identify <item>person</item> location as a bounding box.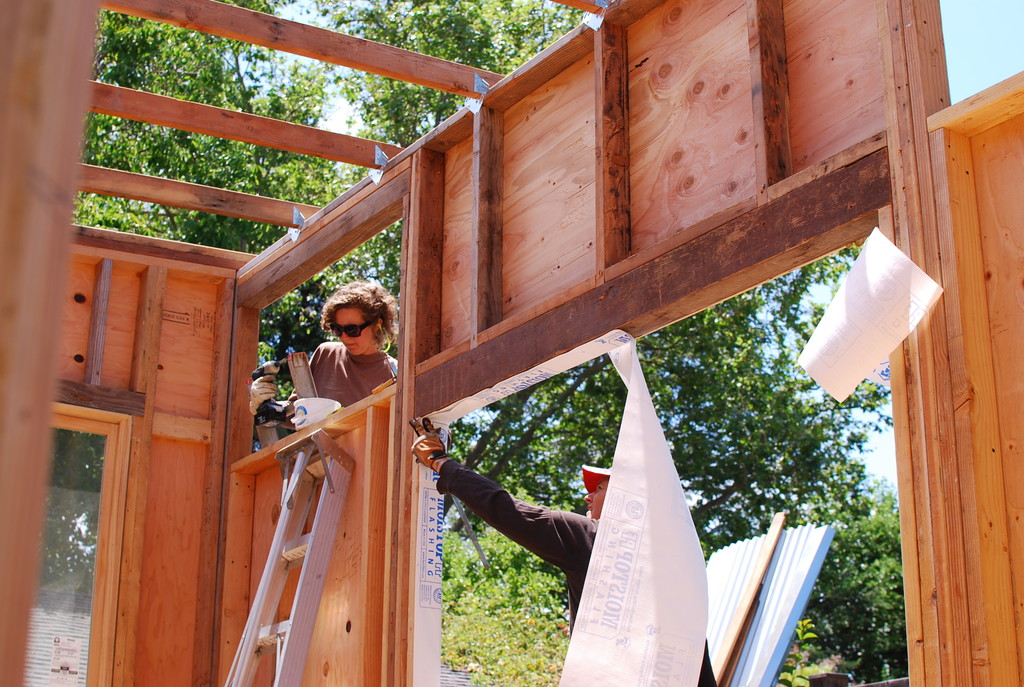
detection(410, 415, 719, 686).
